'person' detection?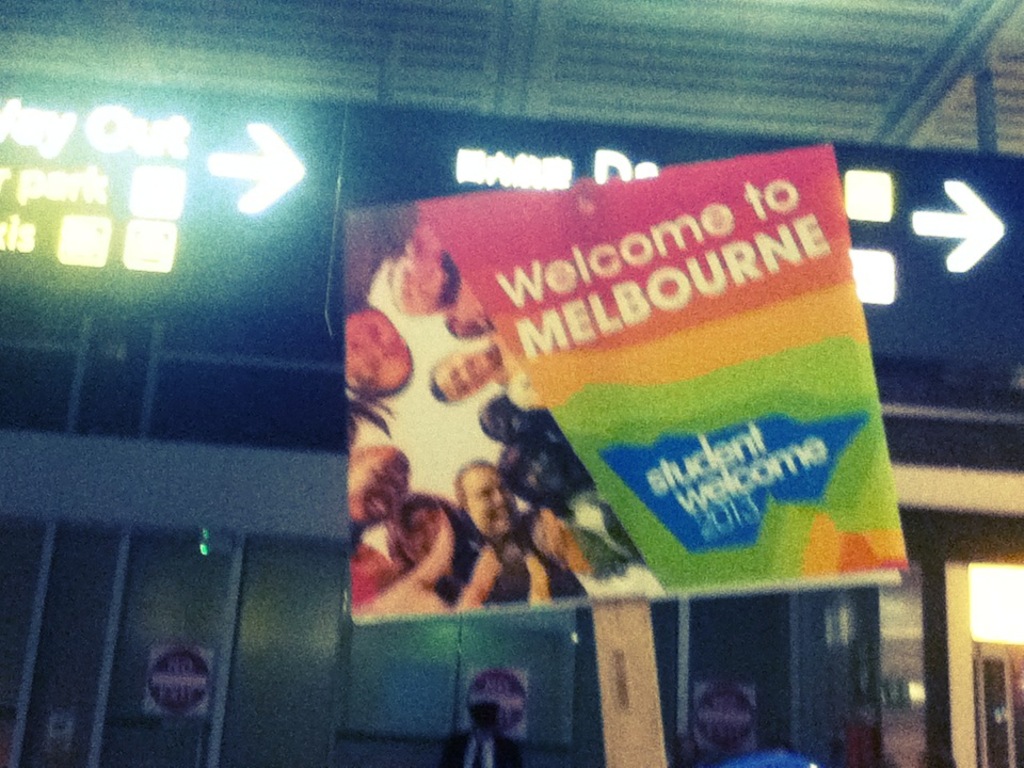
bbox=(491, 435, 641, 561)
